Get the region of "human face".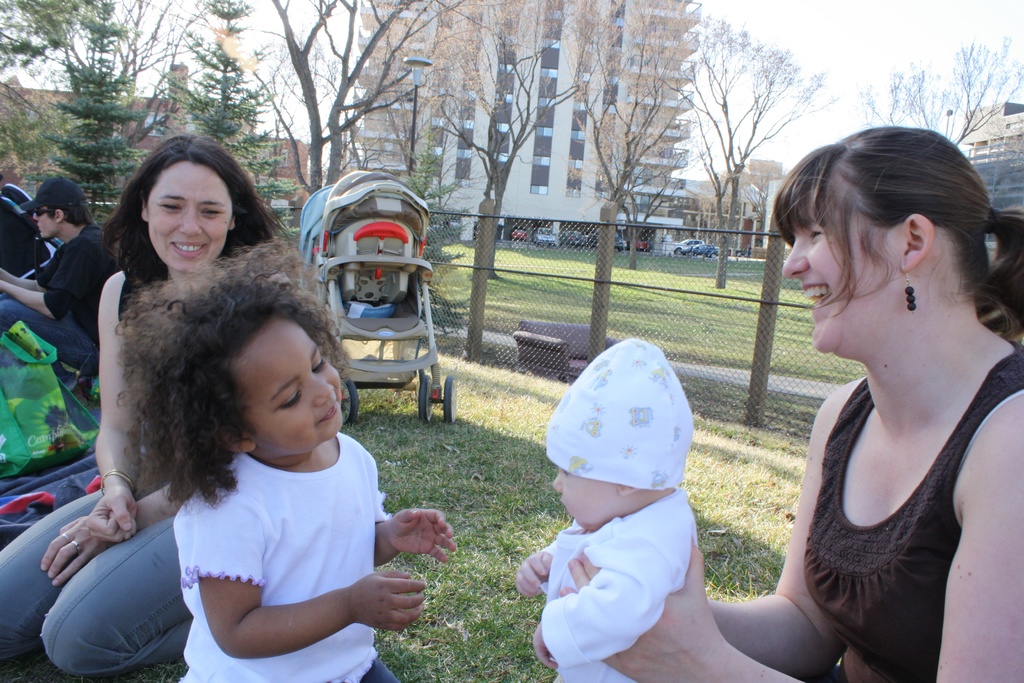
[x1=234, y1=318, x2=347, y2=449].
